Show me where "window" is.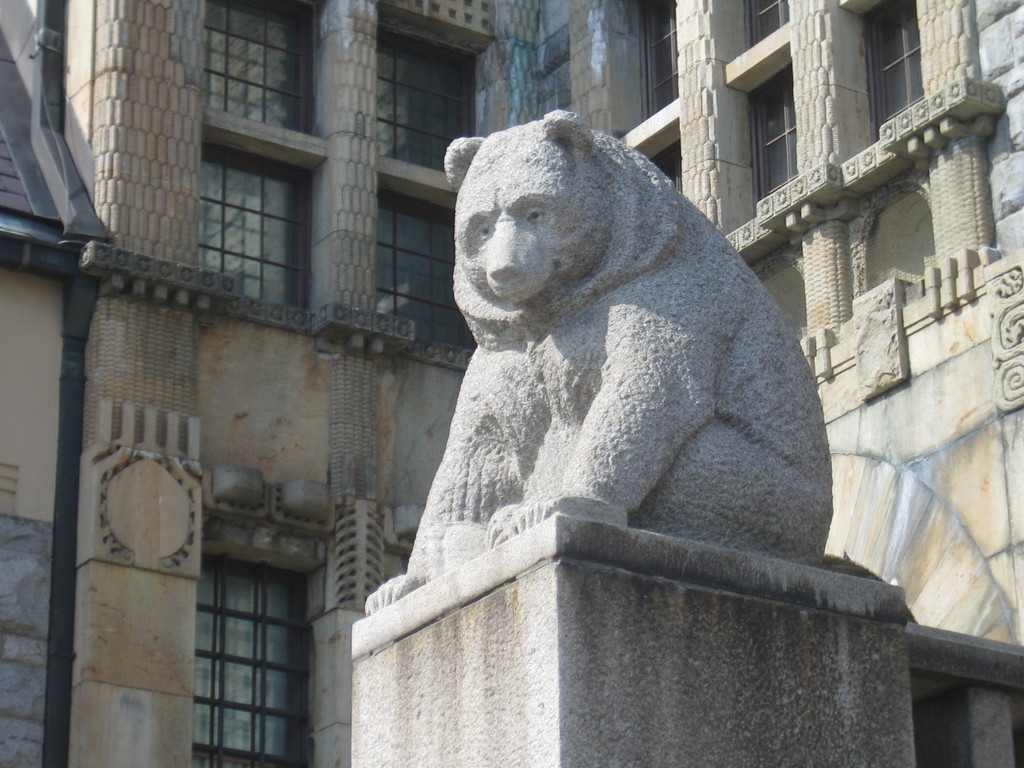
"window" is at x1=645 y1=136 x2=684 y2=196.
